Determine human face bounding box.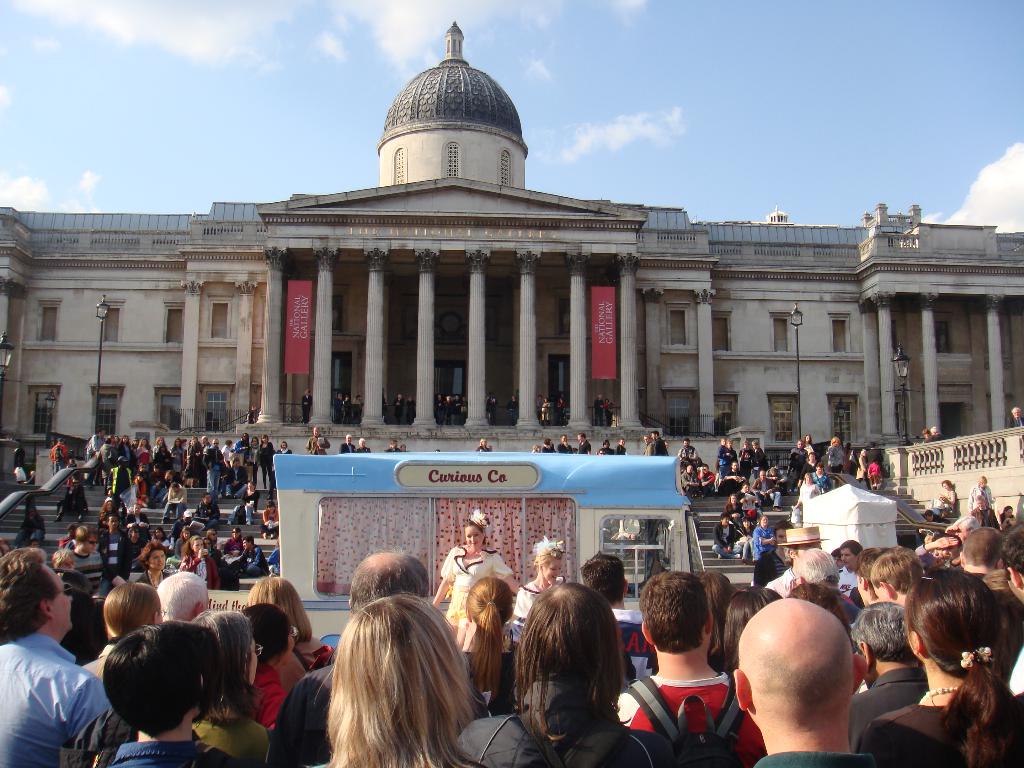
Determined: 454:399:455:400.
